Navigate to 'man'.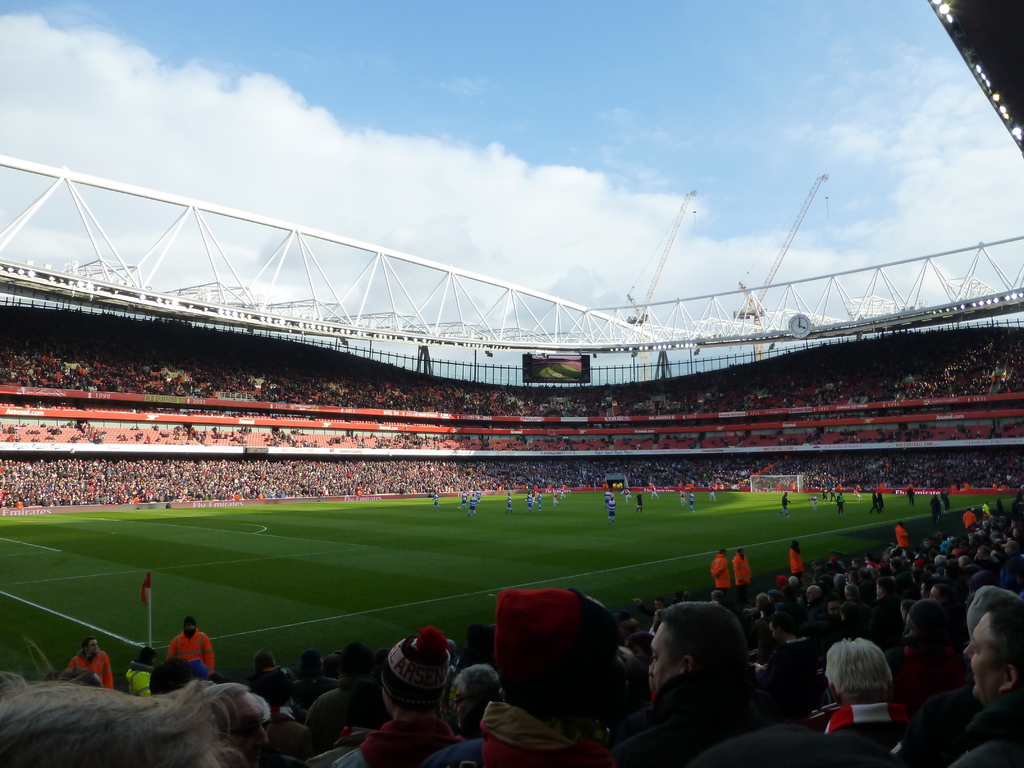
Navigation target: [left=787, top=538, right=807, bottom=580].
